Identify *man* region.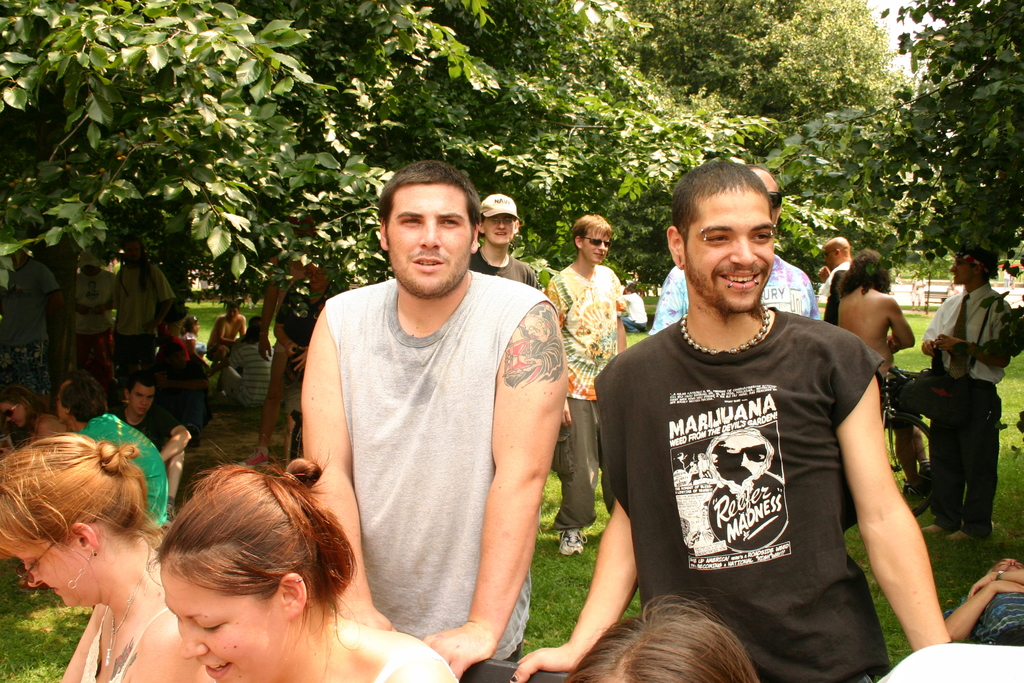
Region: (left=0, top=245, right=64, bottom=404).
